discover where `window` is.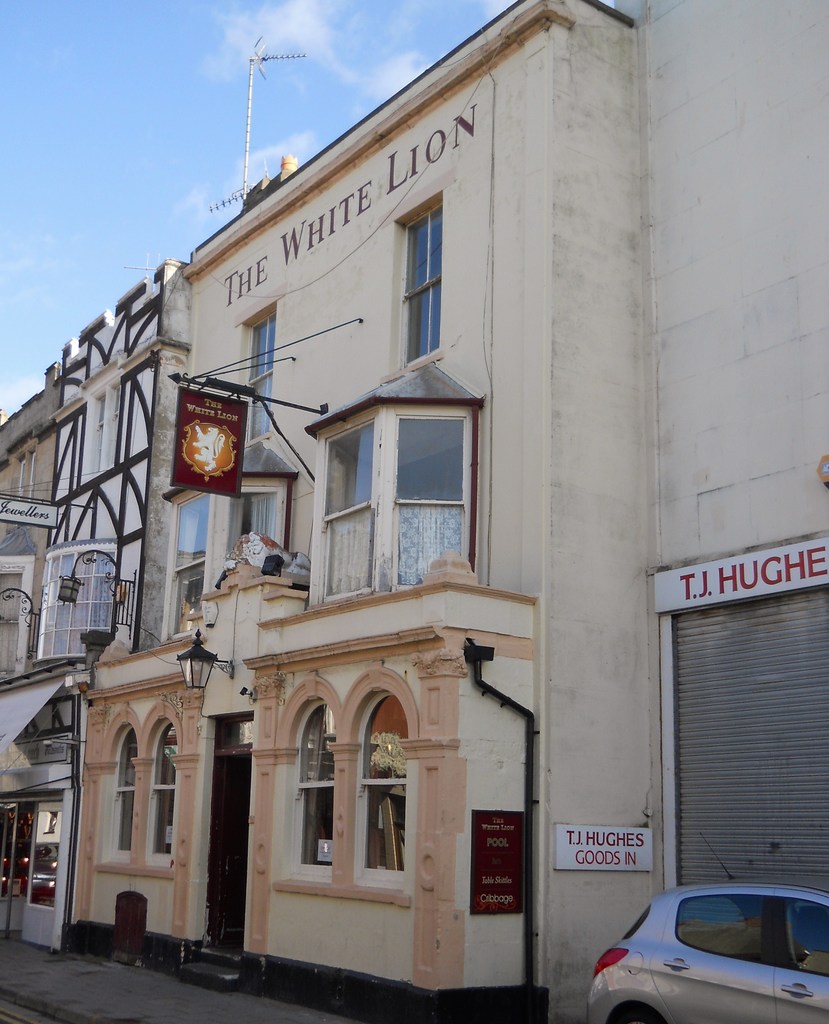
Discovered at [36, 547, 115, 657].
